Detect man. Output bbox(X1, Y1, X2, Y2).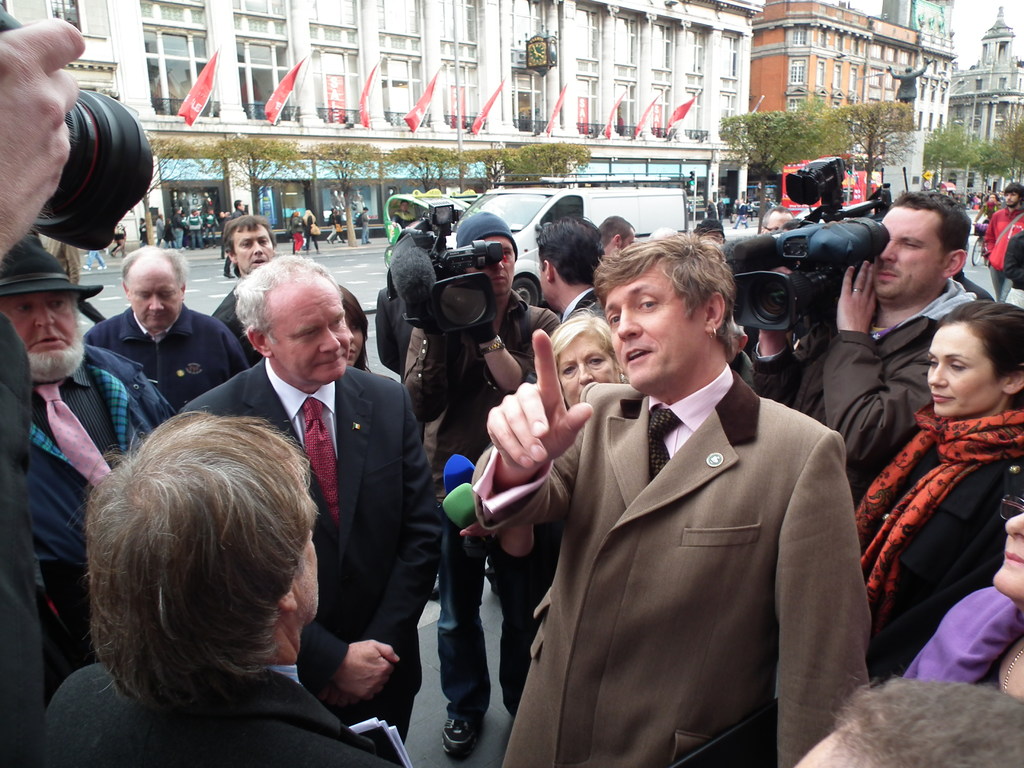
bbox(79, 244, 250, 415).
